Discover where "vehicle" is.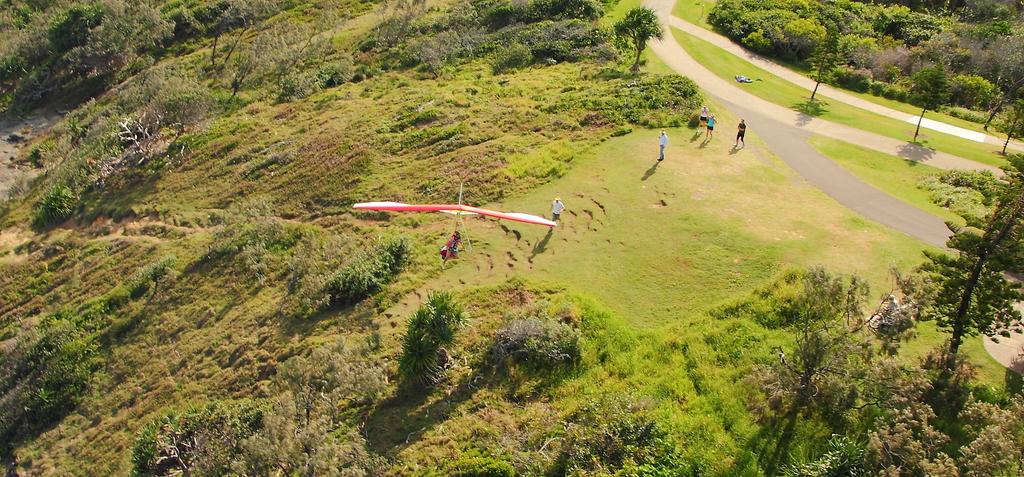
Discovered at select_region(356, 181, 556, 255).
